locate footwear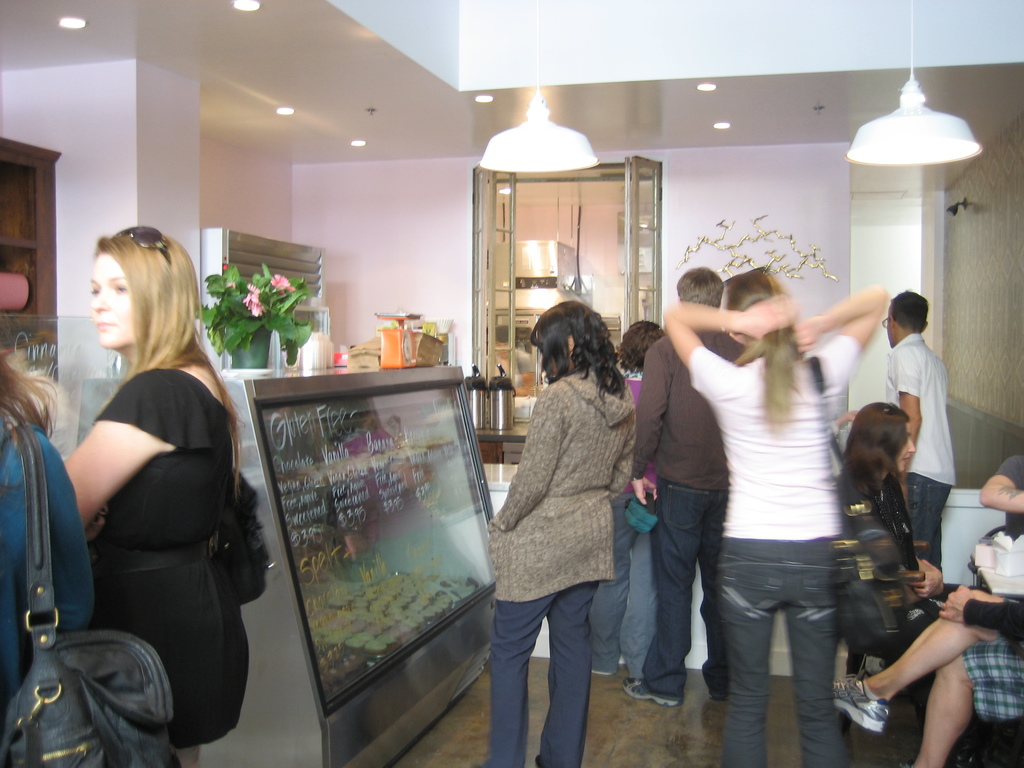
<box>624,678,681,705</box>
